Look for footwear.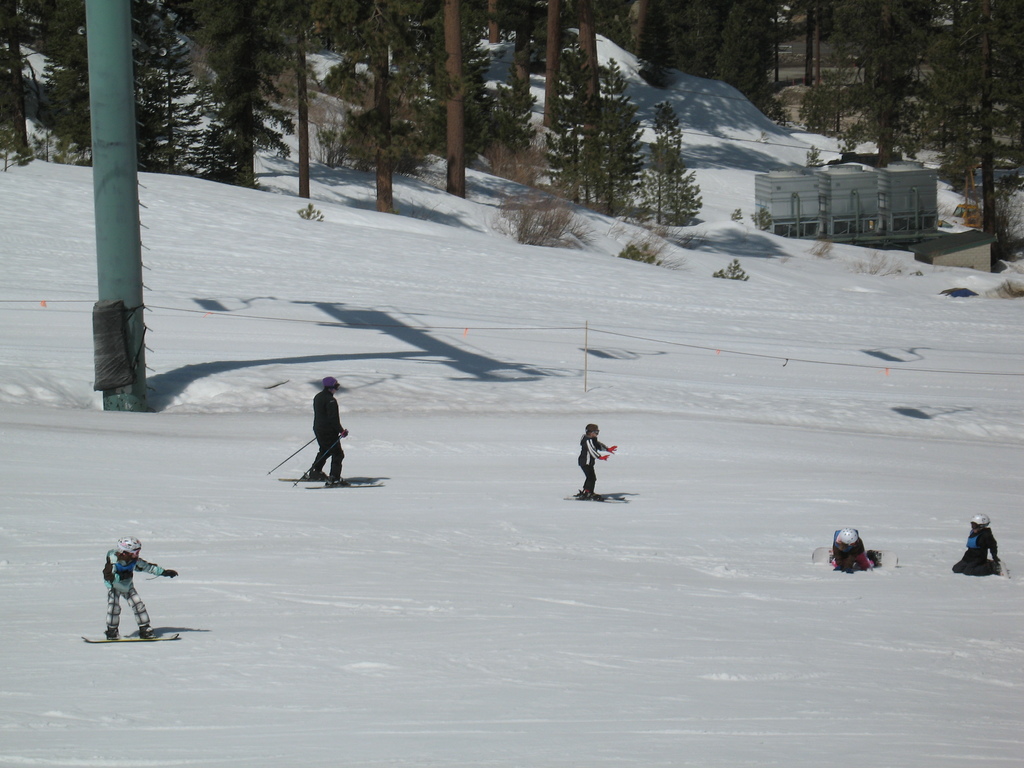
Found: [305, 470, 328, 480].
